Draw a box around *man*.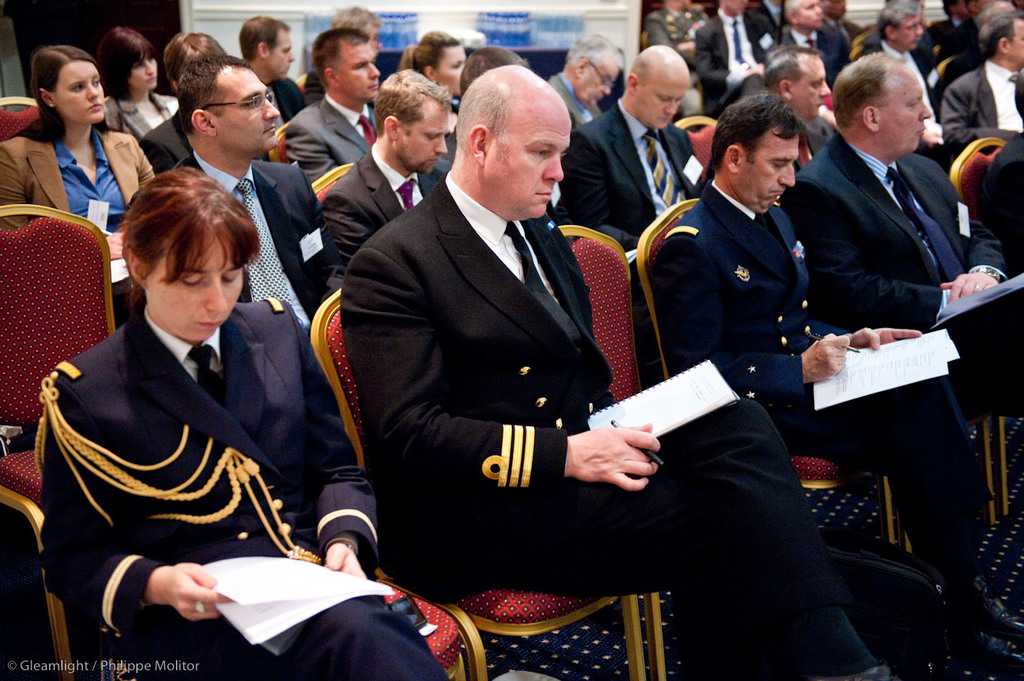
789, 53, 1023, 426.
